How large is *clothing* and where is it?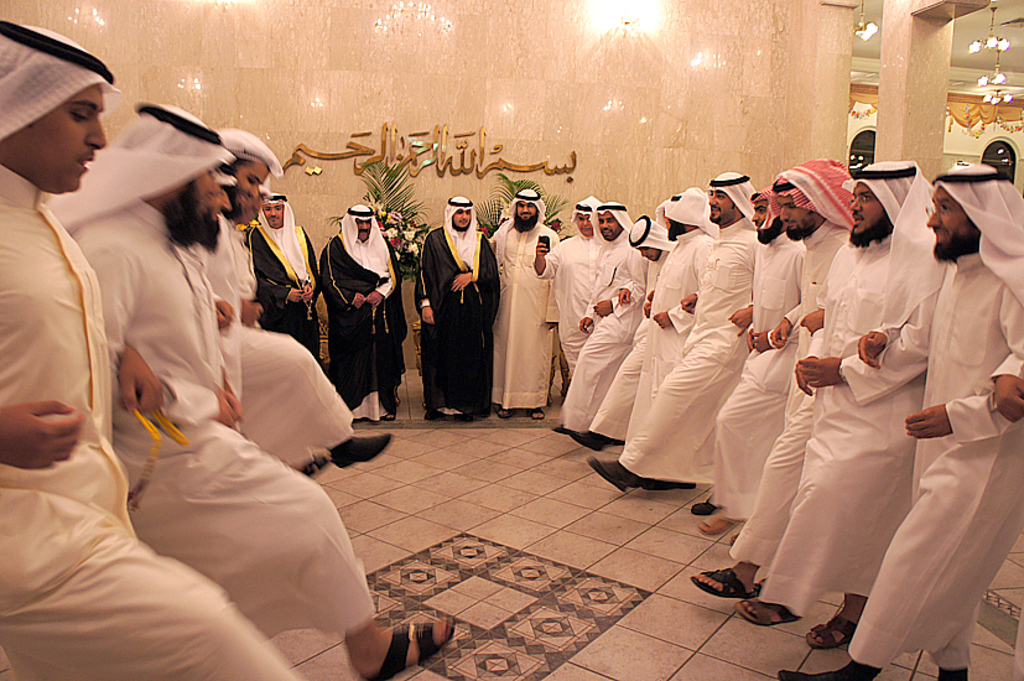
Bounding box: [x1=540, y1=193, x2=597, y2=386].
